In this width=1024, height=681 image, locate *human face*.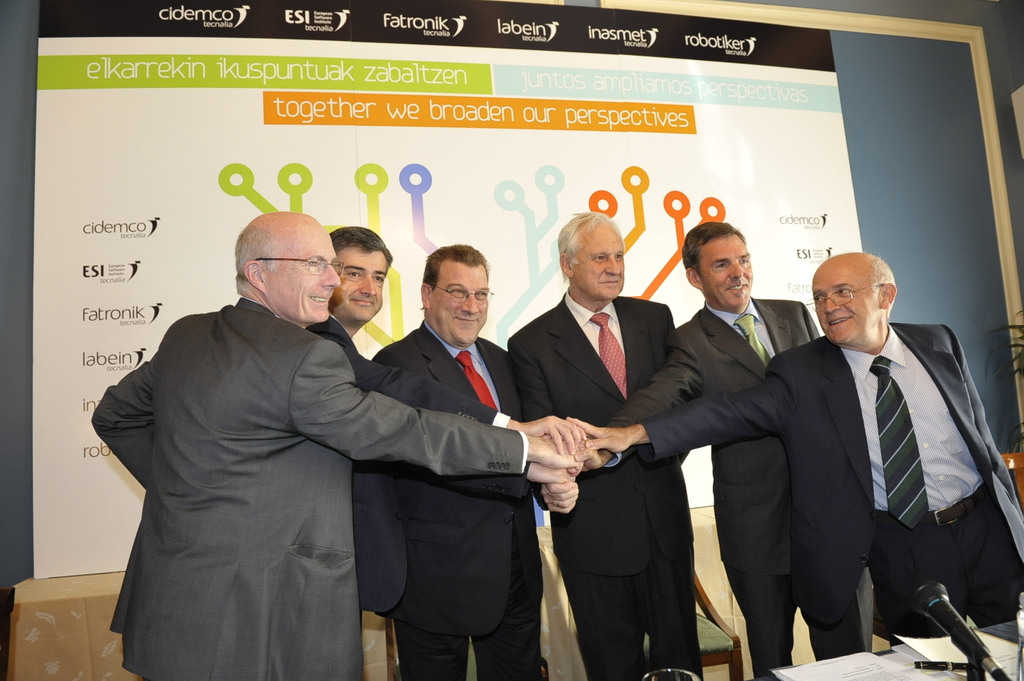
Bounding box: select_region(264, 237, 338, 321).
